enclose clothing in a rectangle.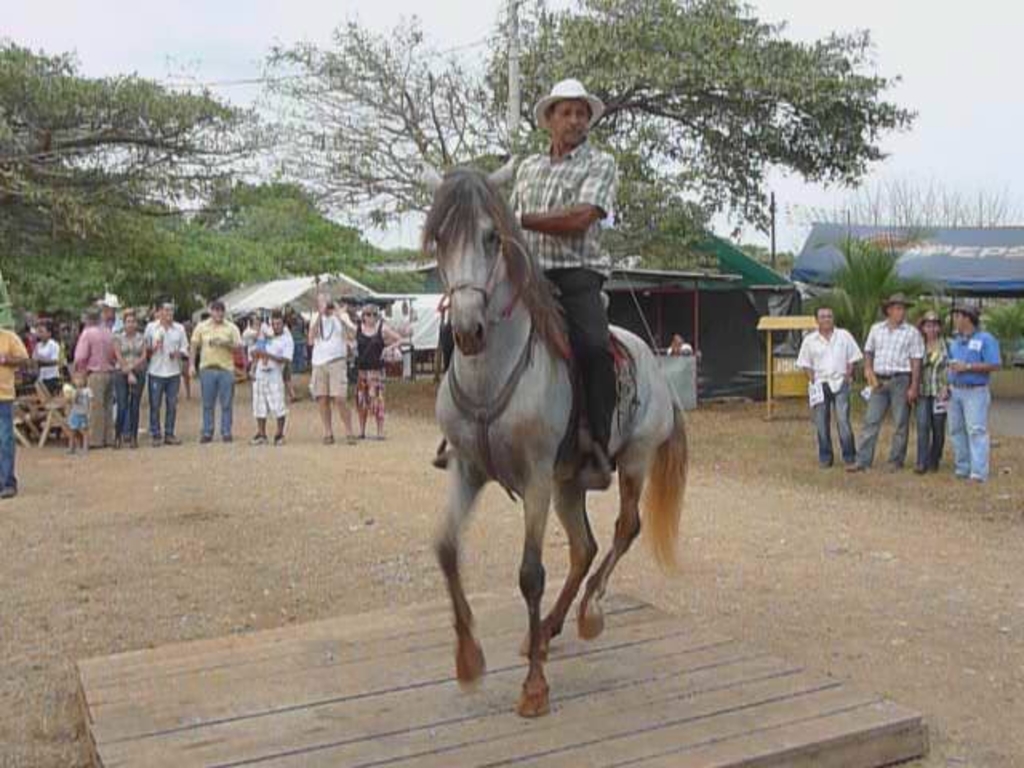
<box>861,317,923,469</box>.
